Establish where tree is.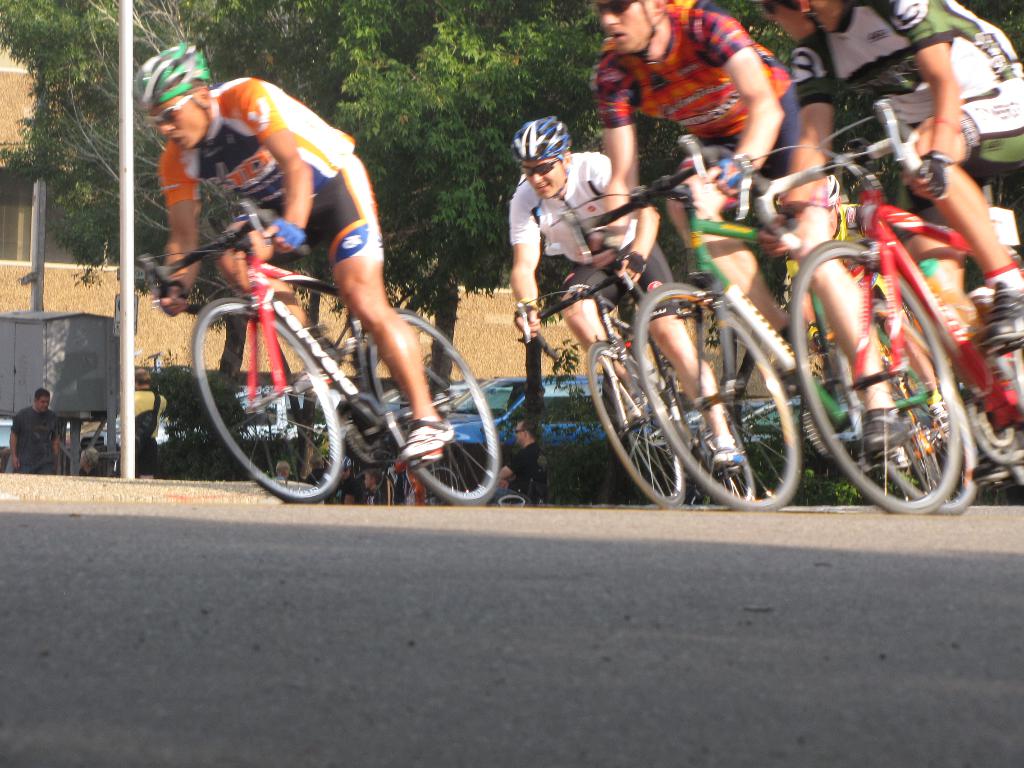
Established at (x1=0, y1=0, x2=1023, y2=400).
